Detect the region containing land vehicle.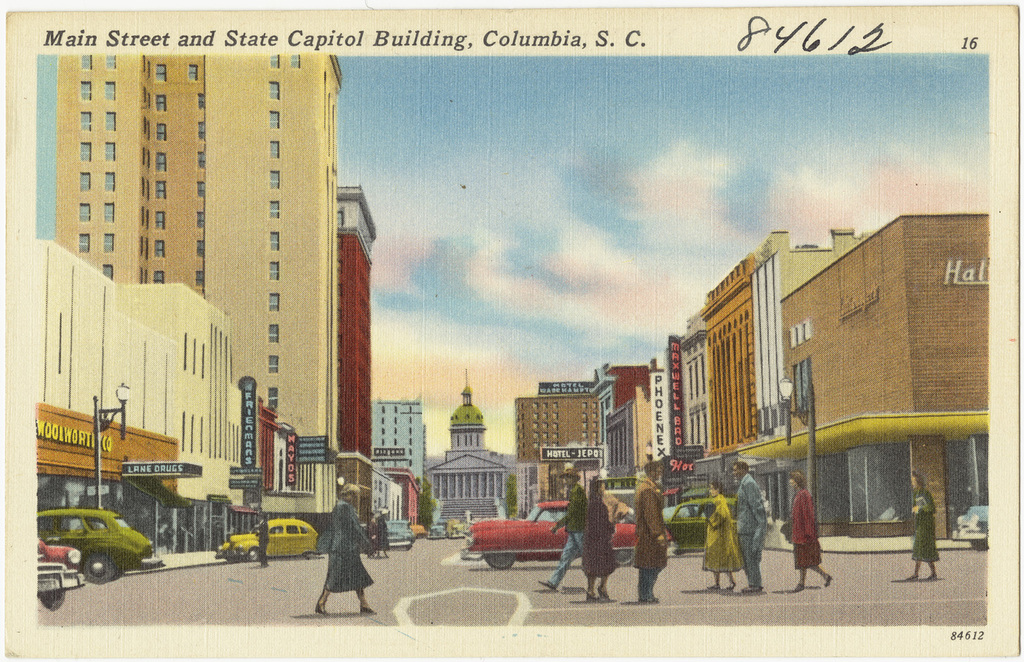
{"left": 426, "top": 517, "right": 451, "bottom": 540}.
